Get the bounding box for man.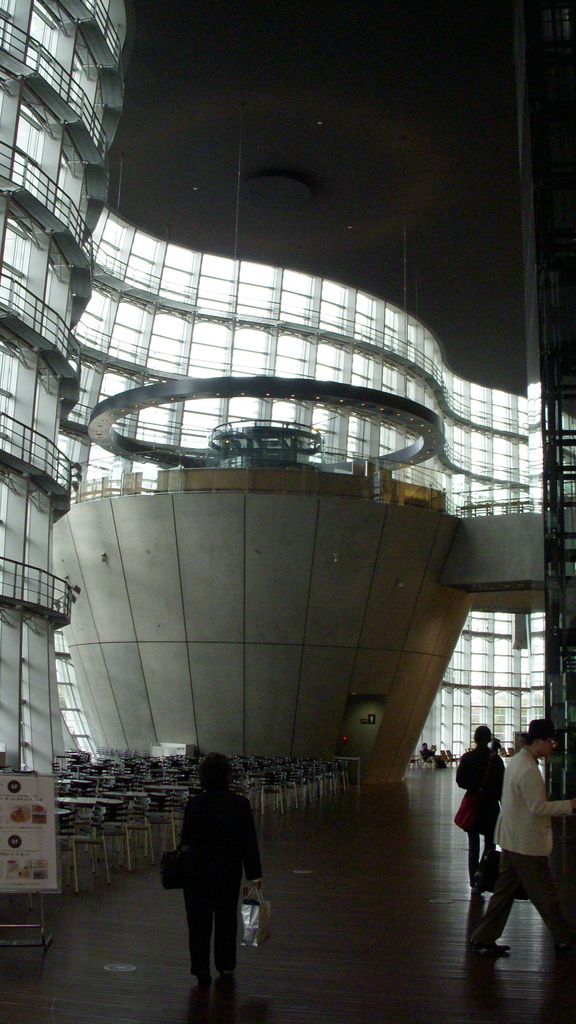
locate(469, 708, 563, 972).
